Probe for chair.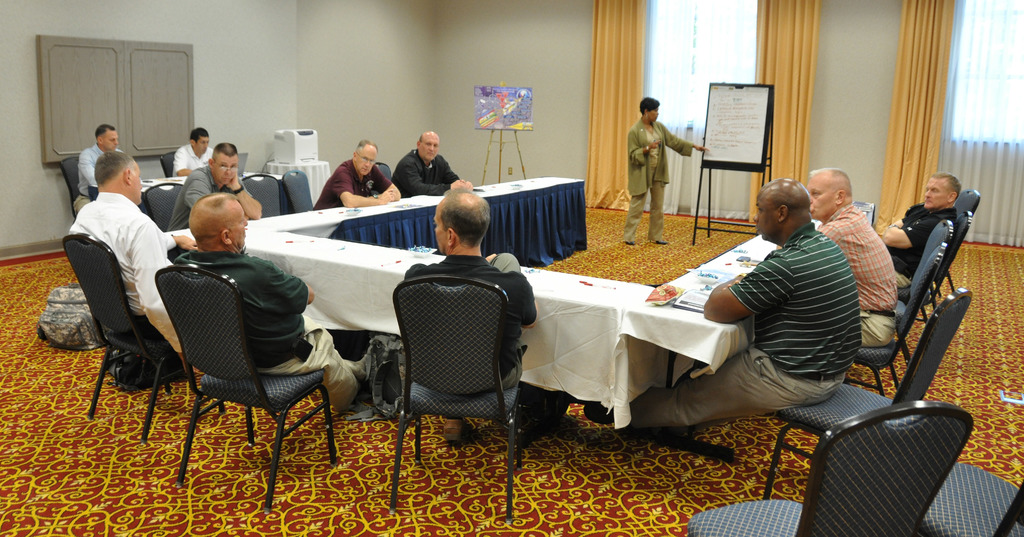
Probe result: select_region(383, 260, 521, 473).
